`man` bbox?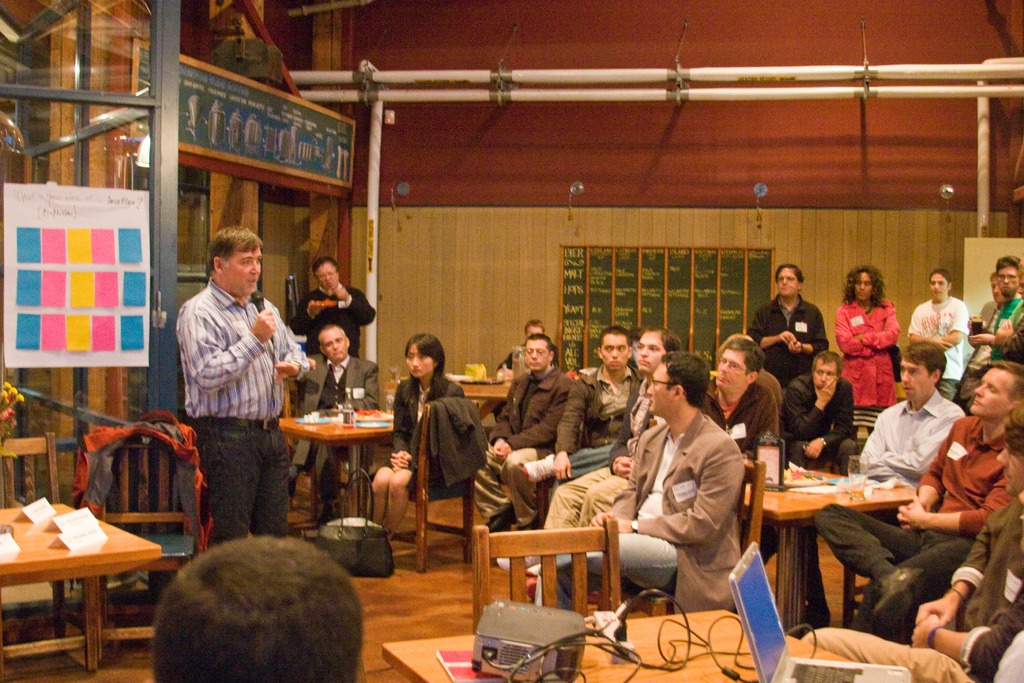
[left=470, top=334, right=578, bottom=537]
